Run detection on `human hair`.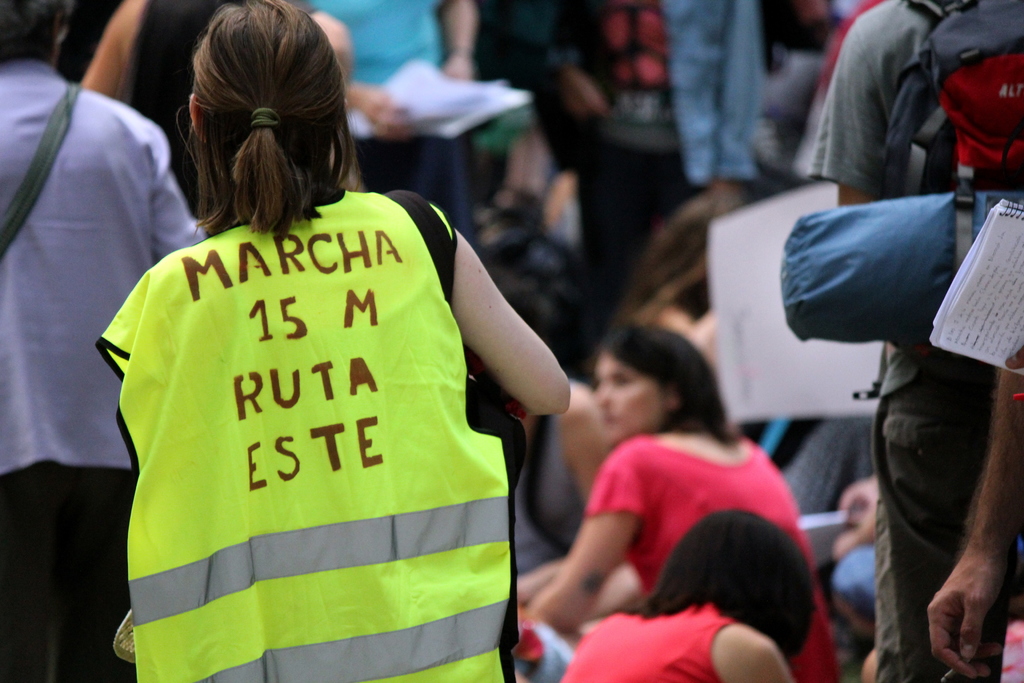
Result: <box>486,185,589,335</box>.
